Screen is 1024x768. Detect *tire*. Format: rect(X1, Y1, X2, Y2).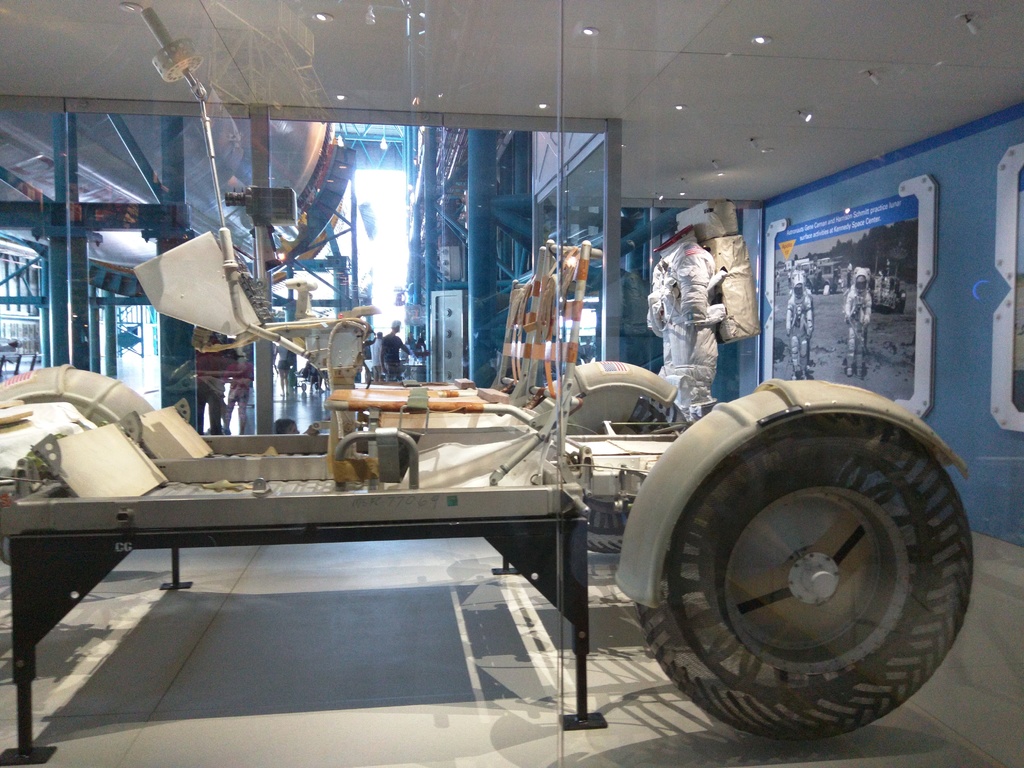
rect(645, 413, 973, 739).
